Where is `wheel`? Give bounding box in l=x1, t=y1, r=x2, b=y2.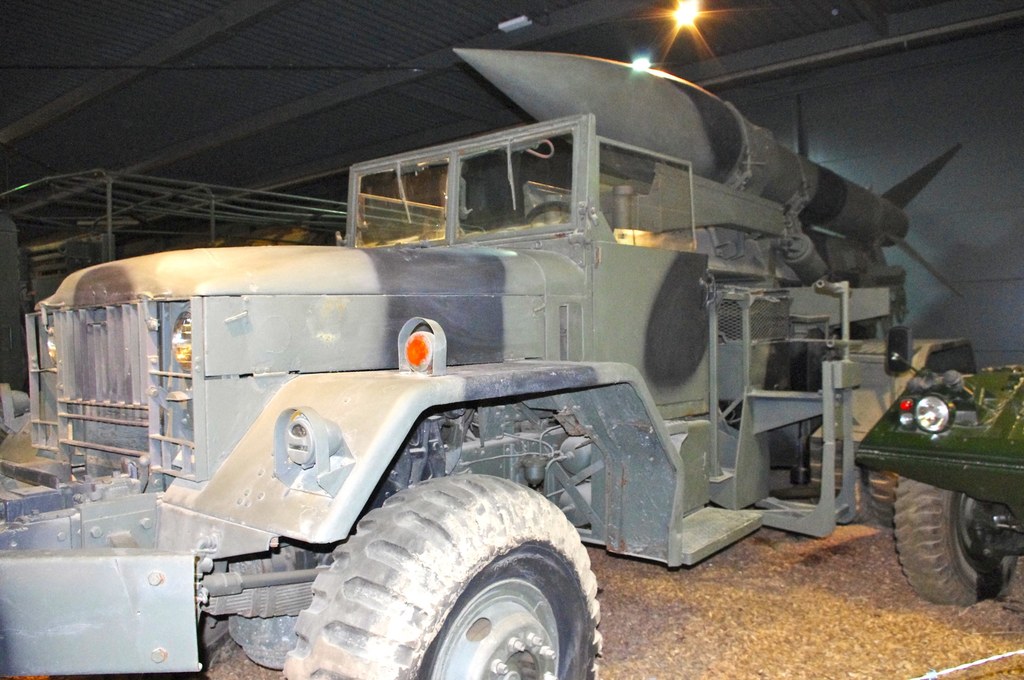
l=892, t=464, r=1014, b=608.
